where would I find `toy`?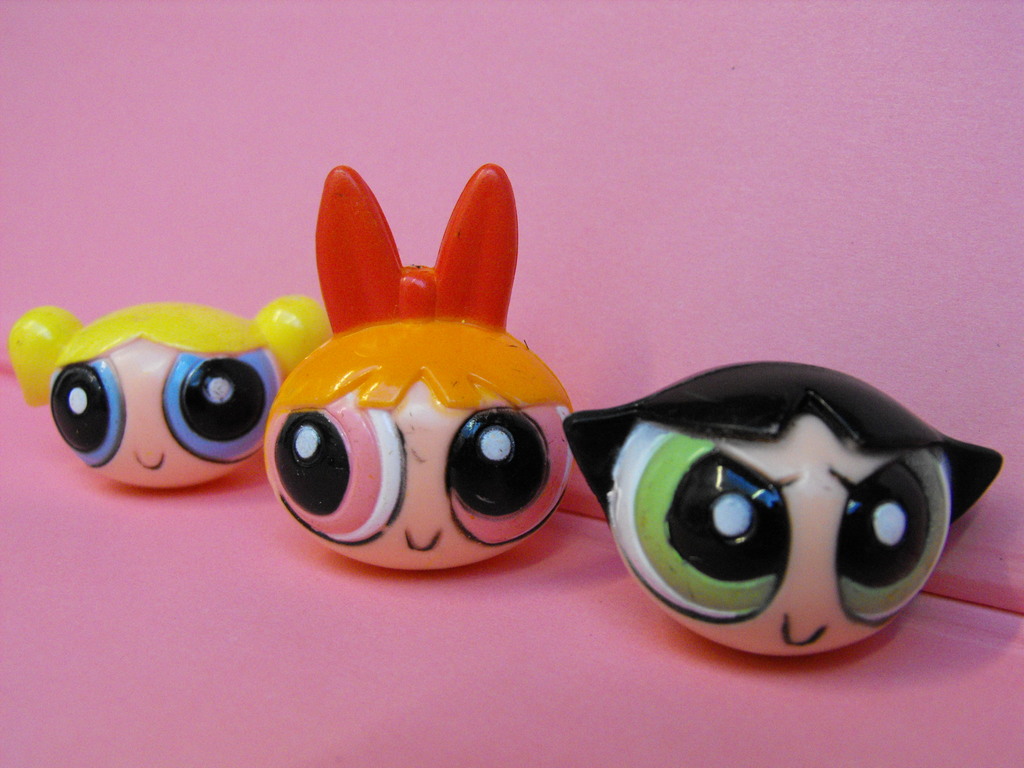
At {"x1": 7, "y1": 295, "x2": 335, "y2": 488}.
